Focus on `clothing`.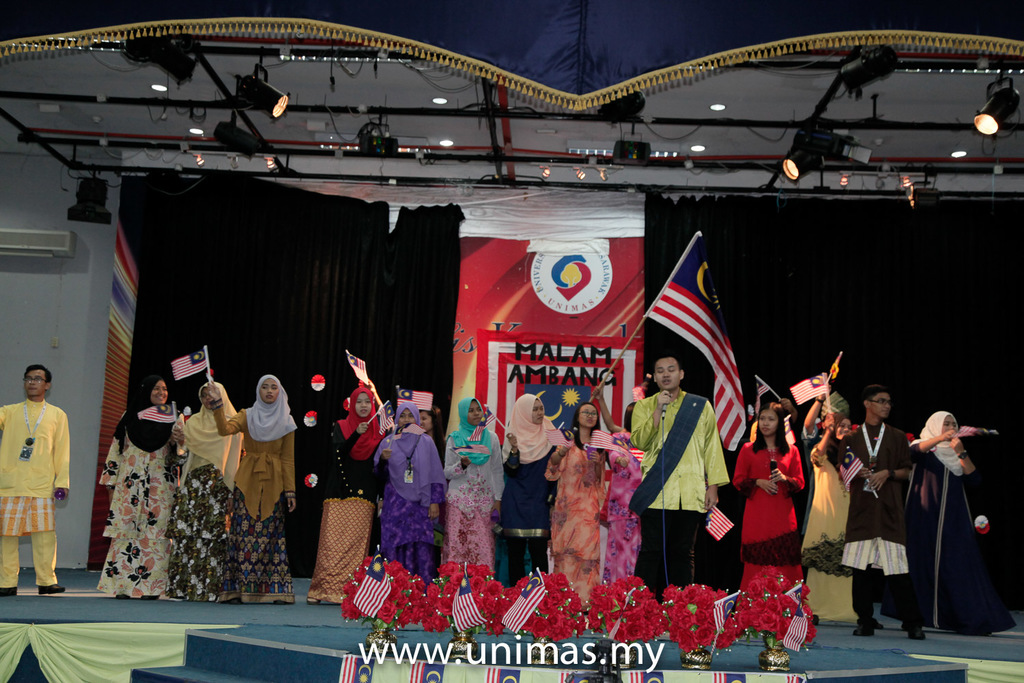
Focused at rect(98, 396, 184, 588).
